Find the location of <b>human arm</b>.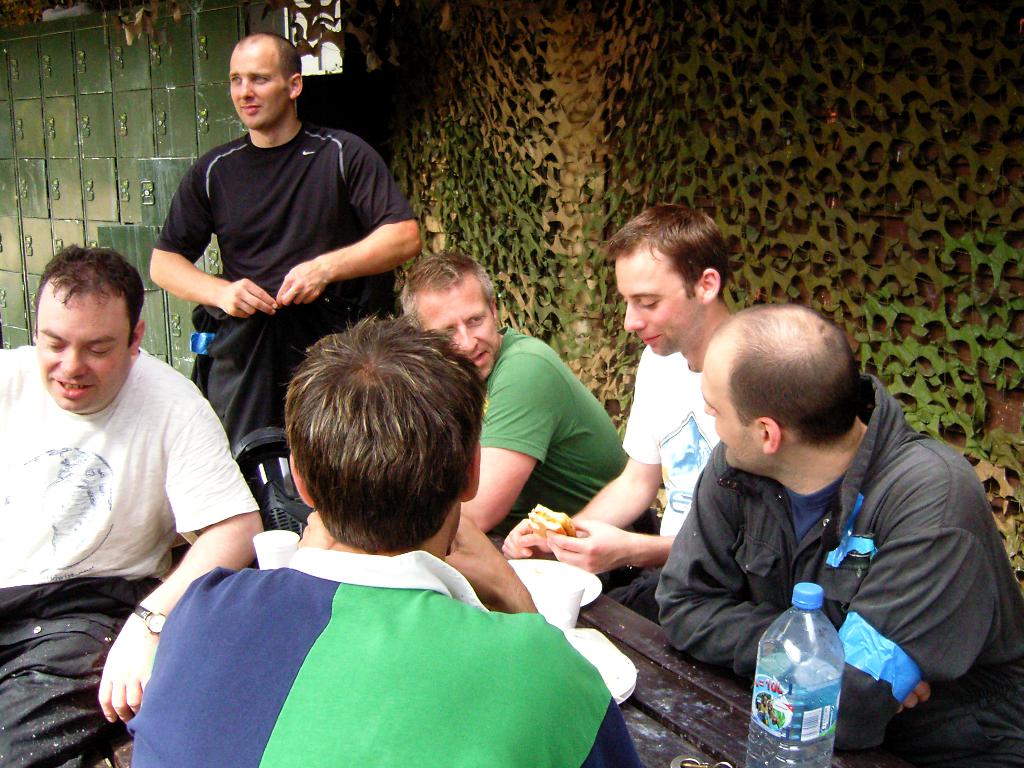
Location: box=[277, 148, 422, 304].
